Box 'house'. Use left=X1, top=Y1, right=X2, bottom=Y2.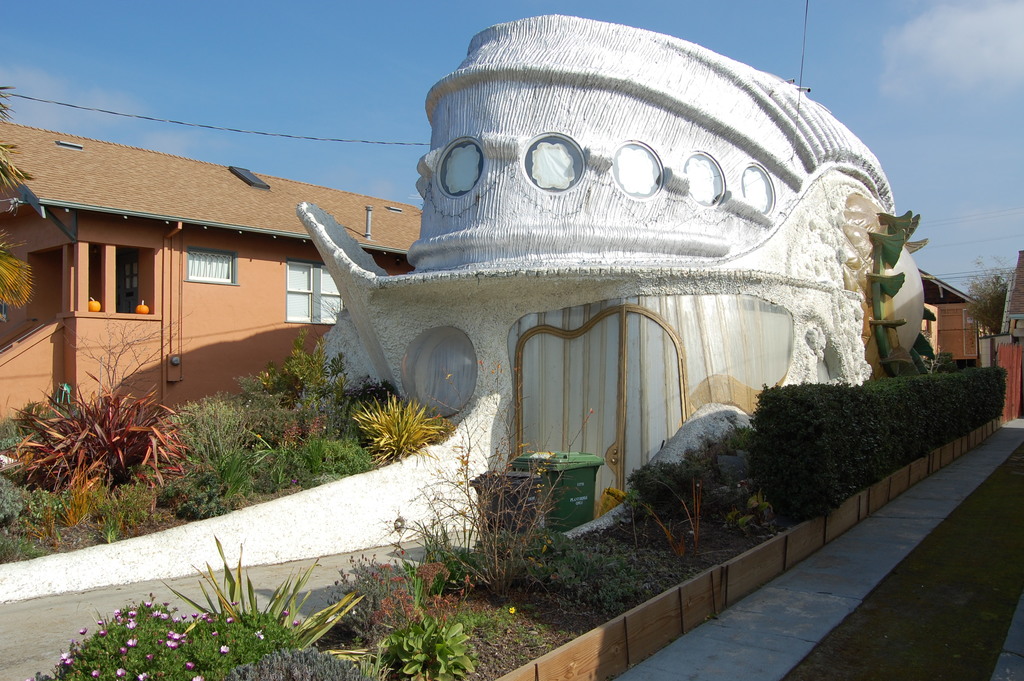
left=913, top=267, right=990, bottom=365.
